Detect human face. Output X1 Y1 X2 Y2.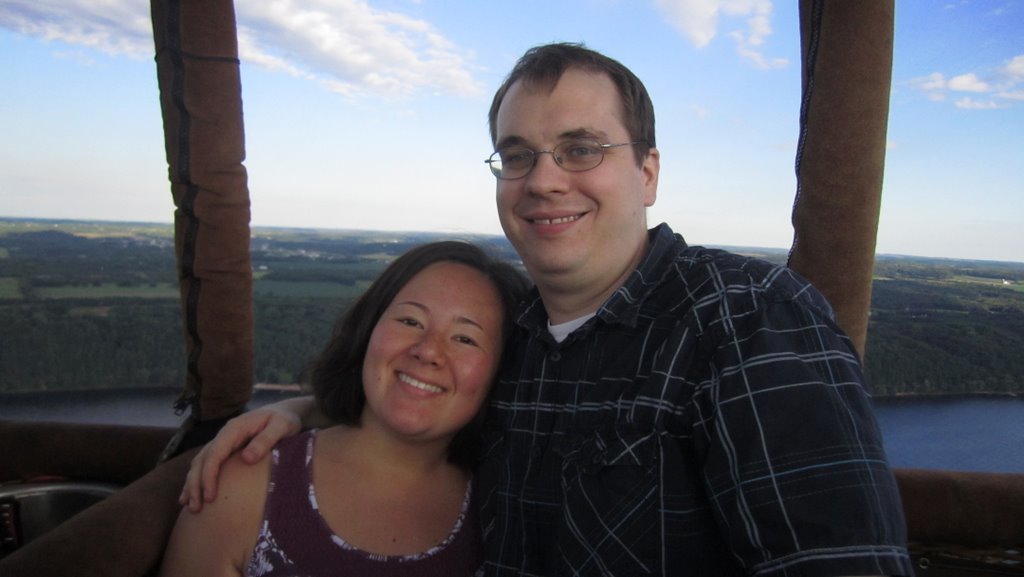
494 64 643 275.
